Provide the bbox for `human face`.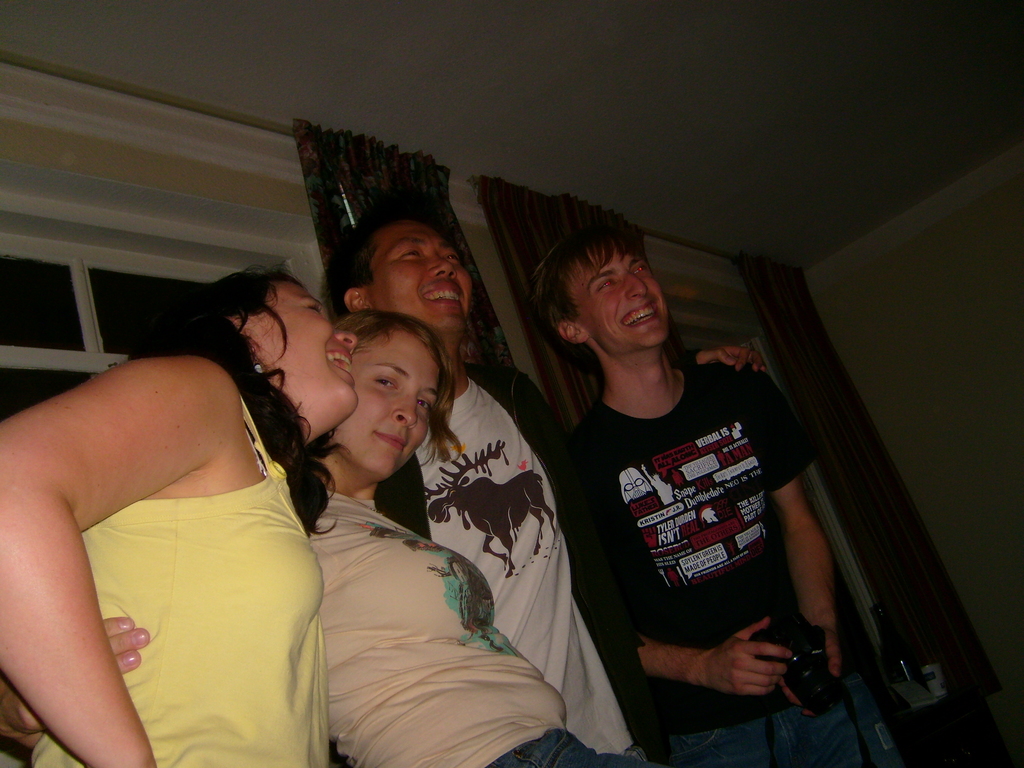
region(365, 223, 479, 335).
